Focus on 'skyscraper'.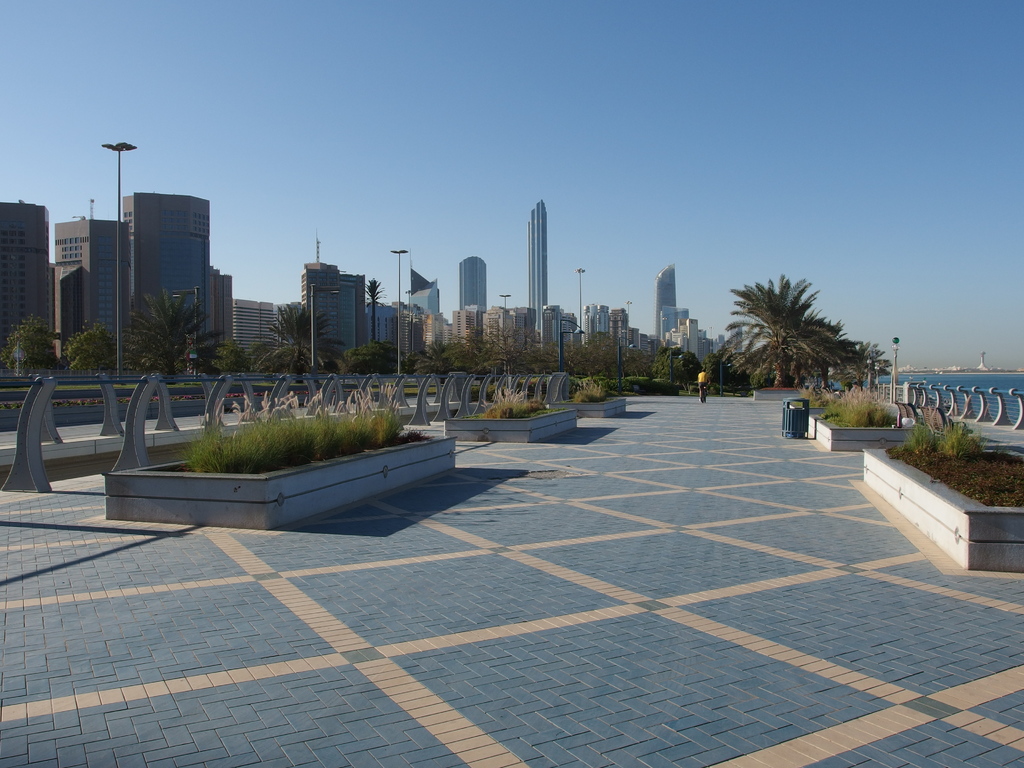
Focused at box=[652, 263, 677, 346].
